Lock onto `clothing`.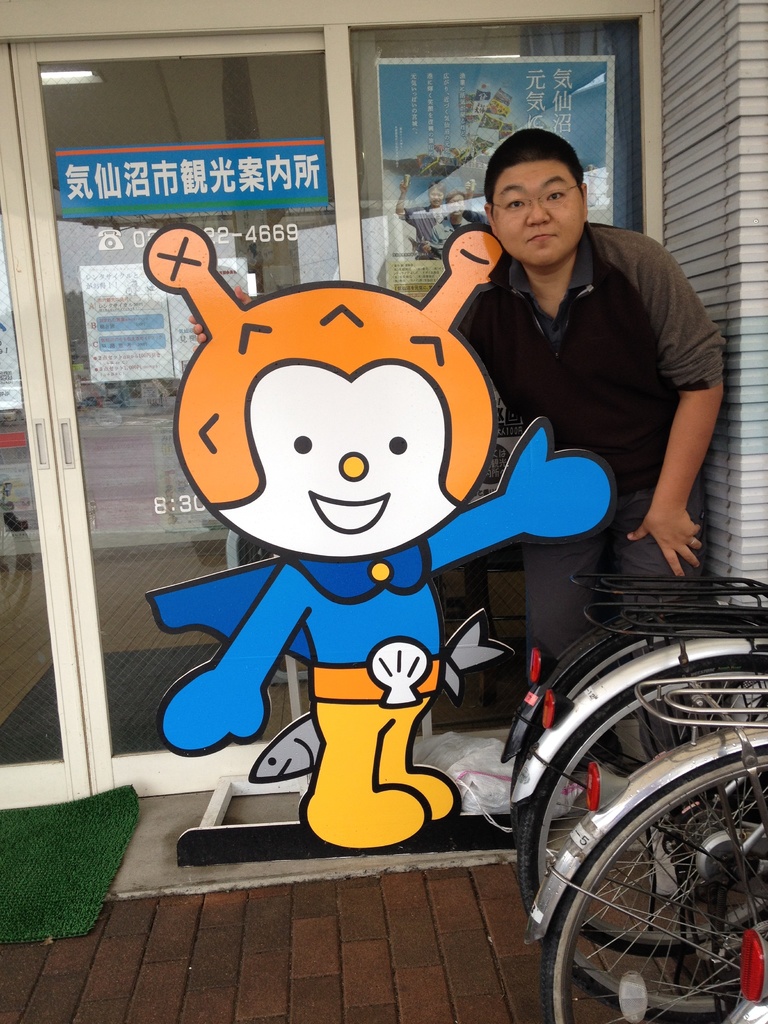
Locked: (136, 421, 611, 866).
